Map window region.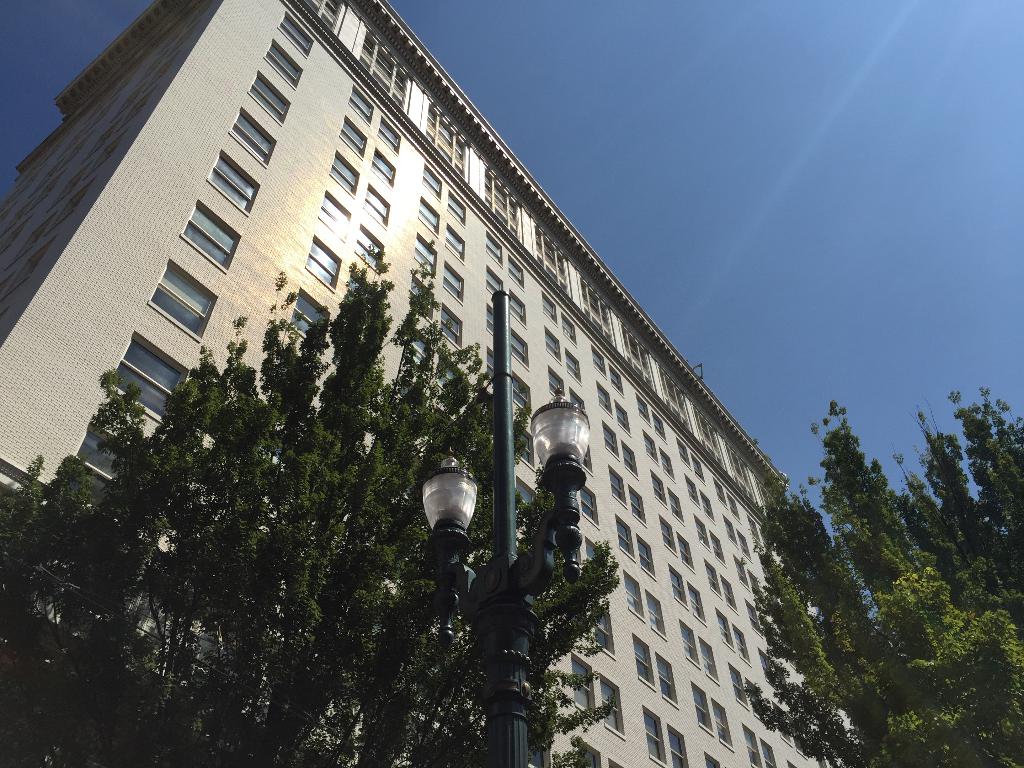
Mapped to x1=647, y1=472, x2=664, y2=509.
